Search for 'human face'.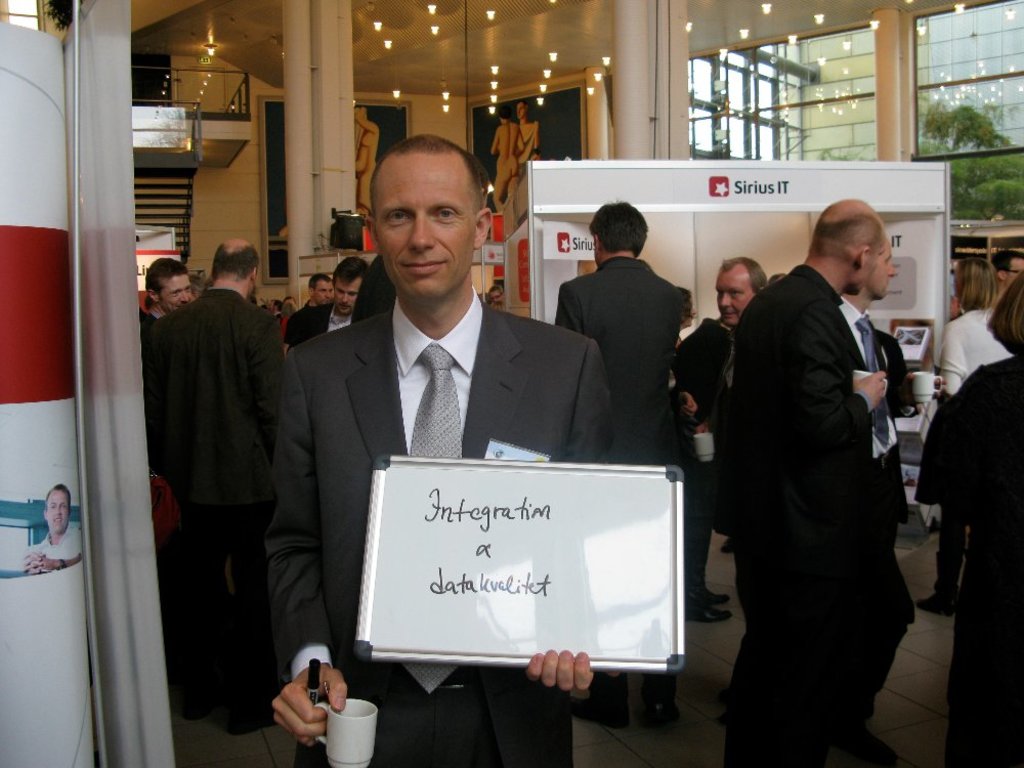
Found at (x1=310, y1=274, x2=336, y2=311).
